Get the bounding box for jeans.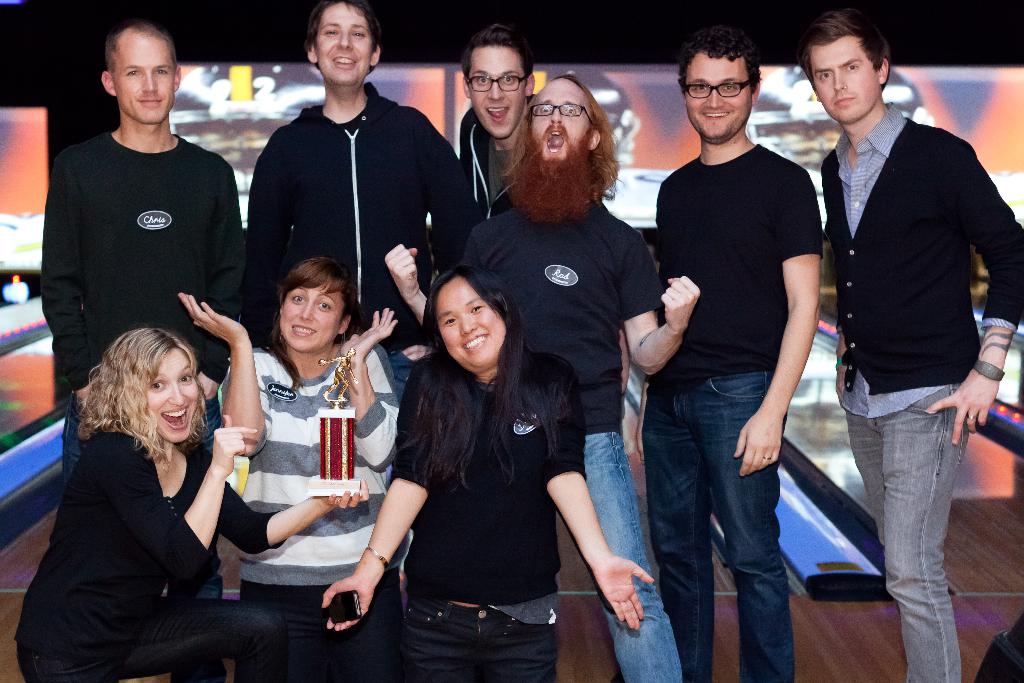
Rect(238, 575, 390, 682).
